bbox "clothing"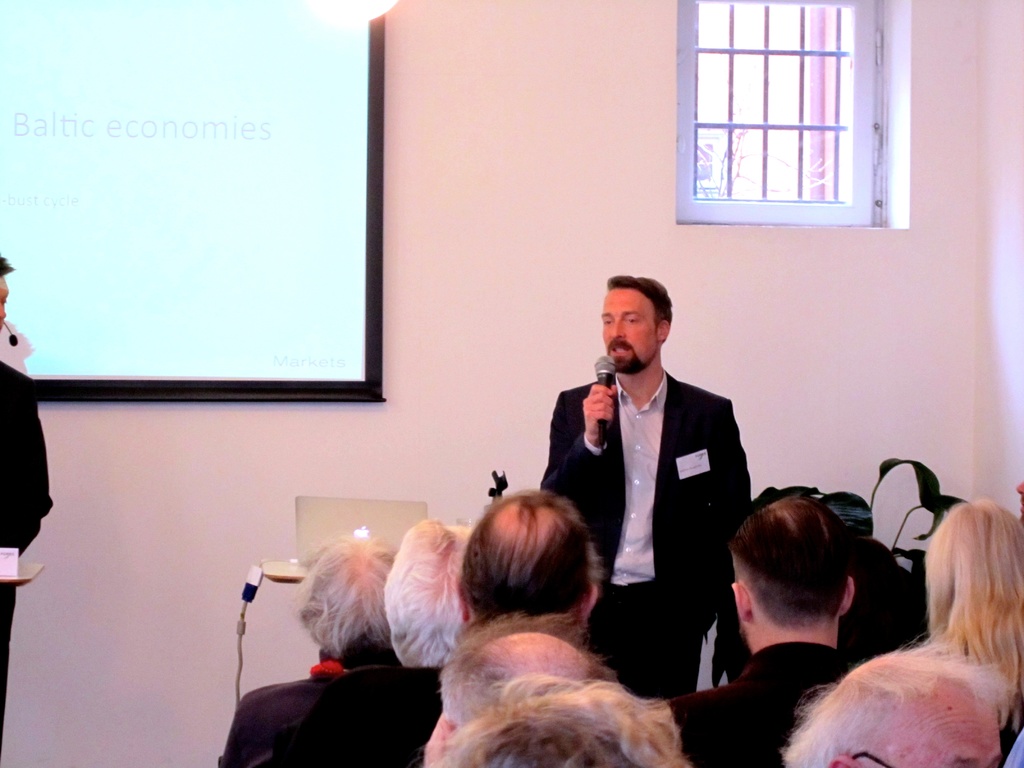
crop(214, 662, 333, 767)
